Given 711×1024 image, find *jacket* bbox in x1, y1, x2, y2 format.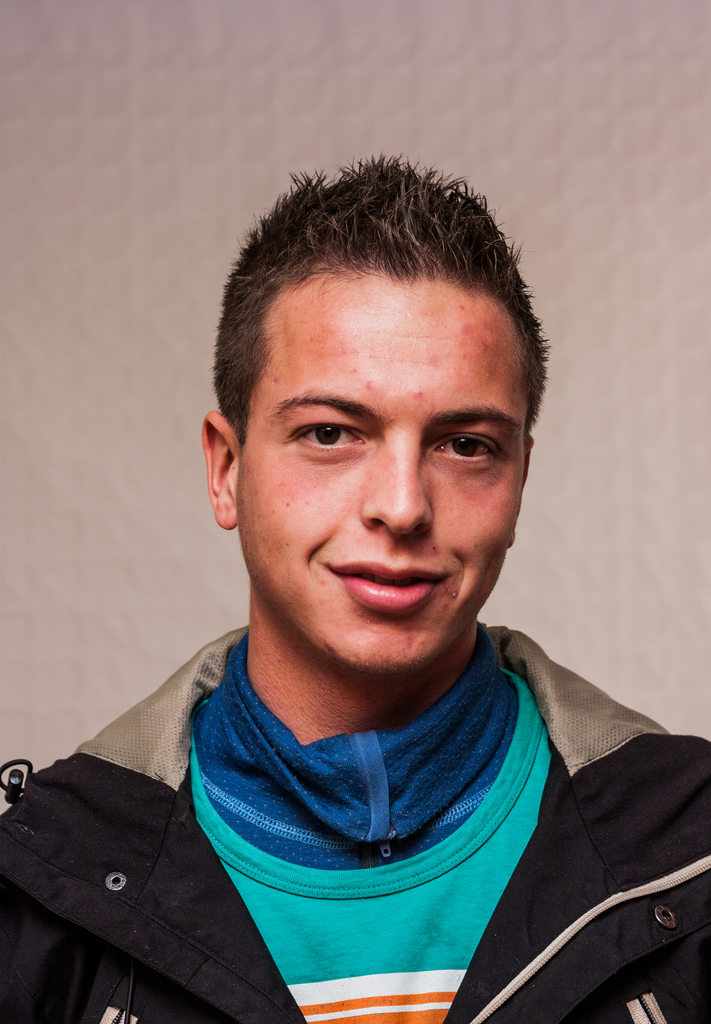
0, 623, 710, 1023.
